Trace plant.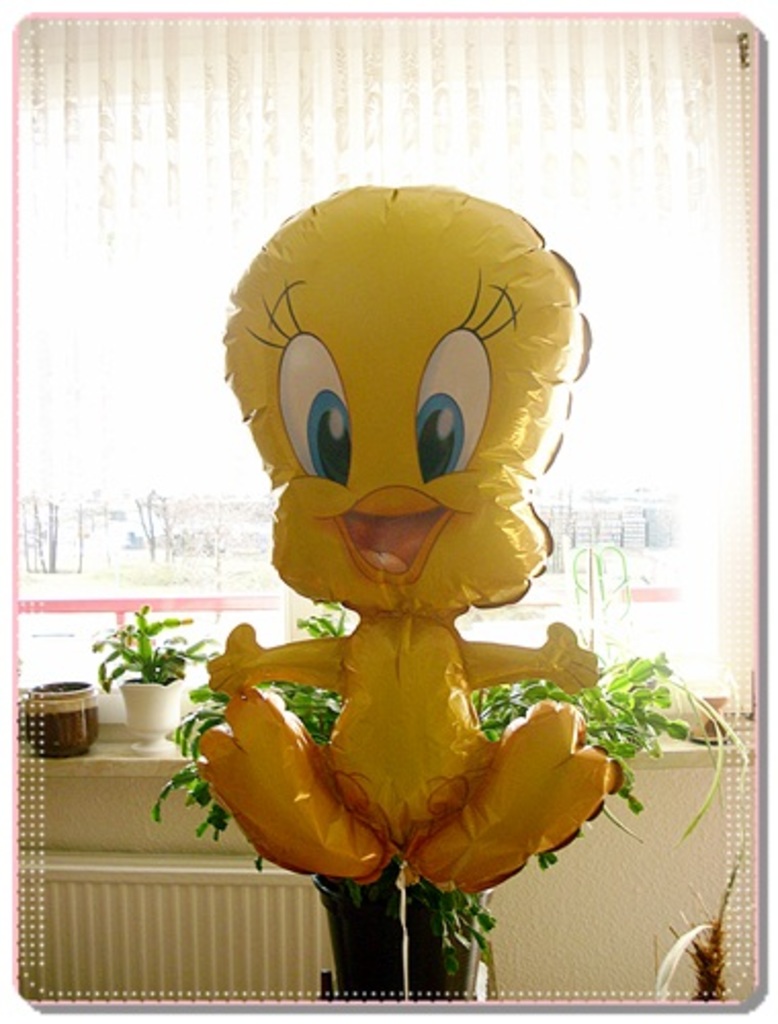
Traced to <region>156, 600, 680, 981</region>.
